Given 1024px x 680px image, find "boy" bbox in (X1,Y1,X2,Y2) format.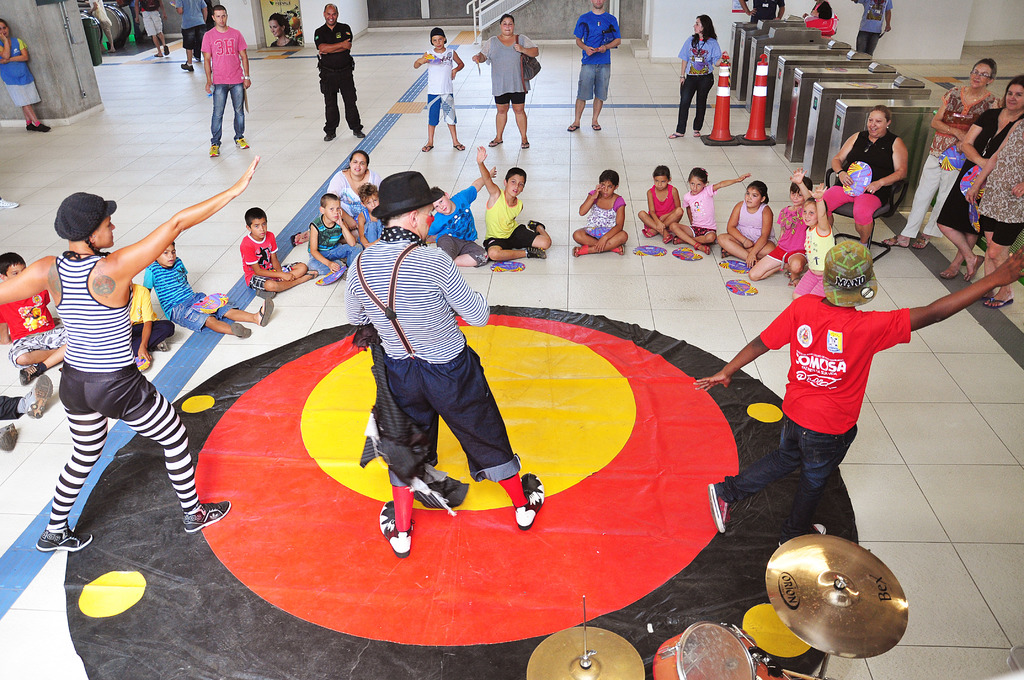
(417,26,467,154).
